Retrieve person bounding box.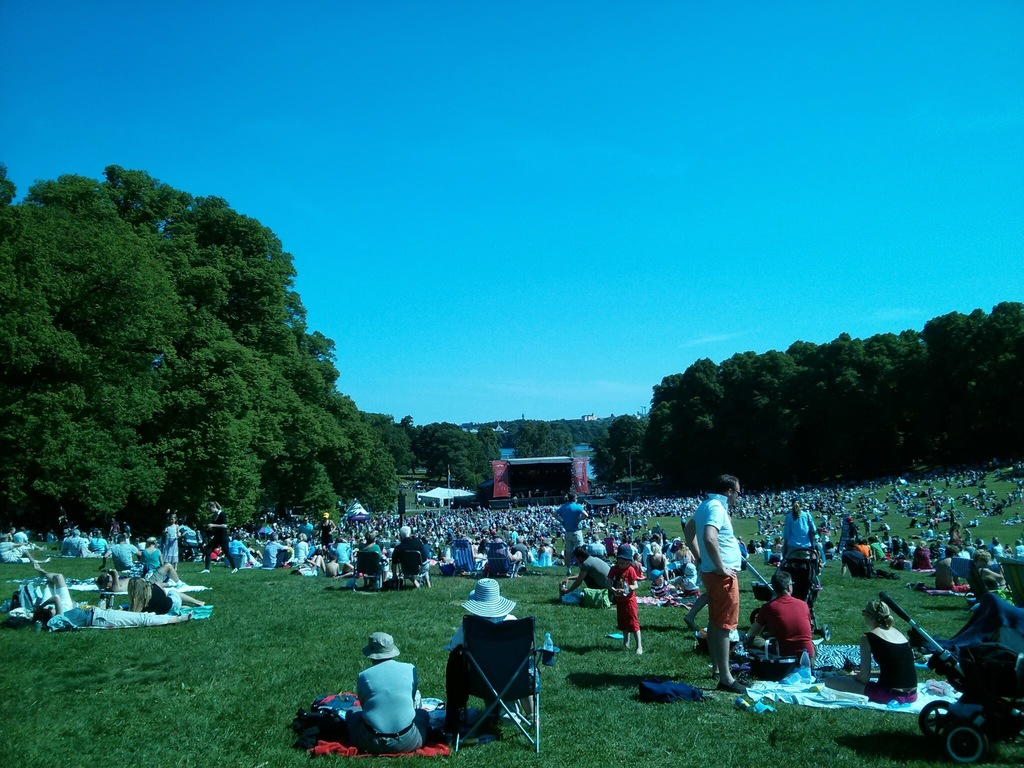
Bounding box: bbox=[748, 566, 817, 660].
